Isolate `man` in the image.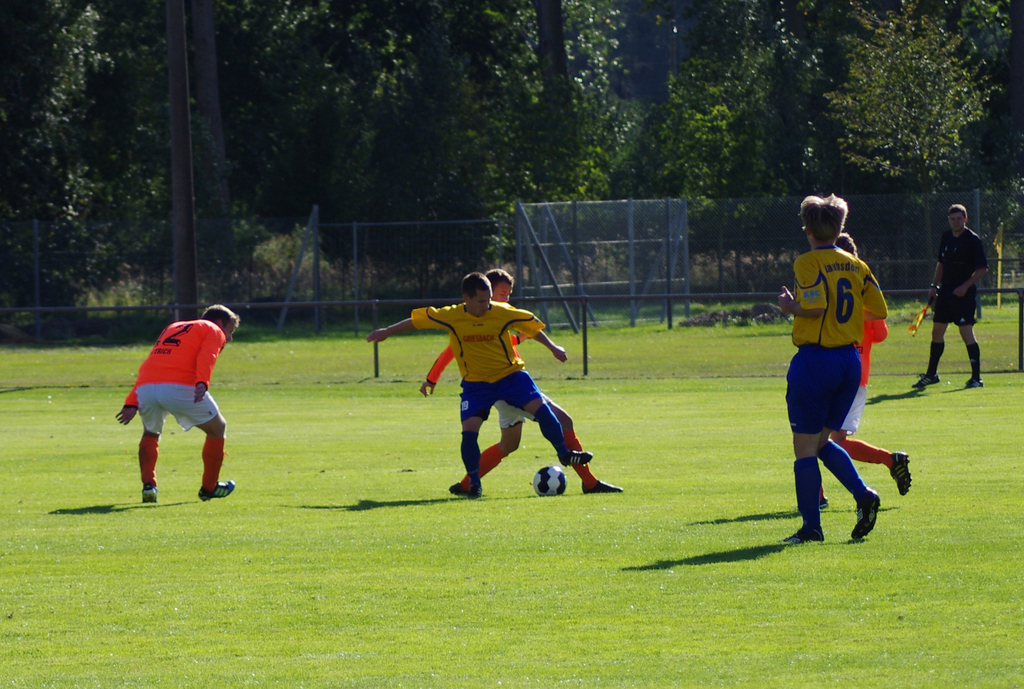
Isolated region: 778, 192, 883, 544.
